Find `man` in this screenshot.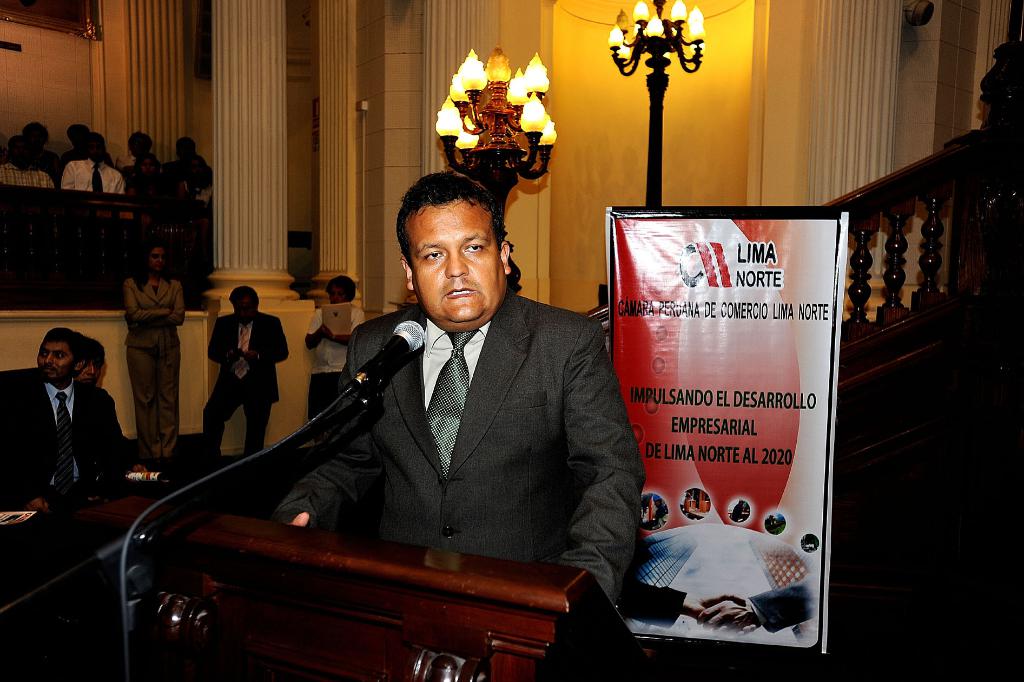
The bounding box for `man` is box=[271, 159, 641, 608].
